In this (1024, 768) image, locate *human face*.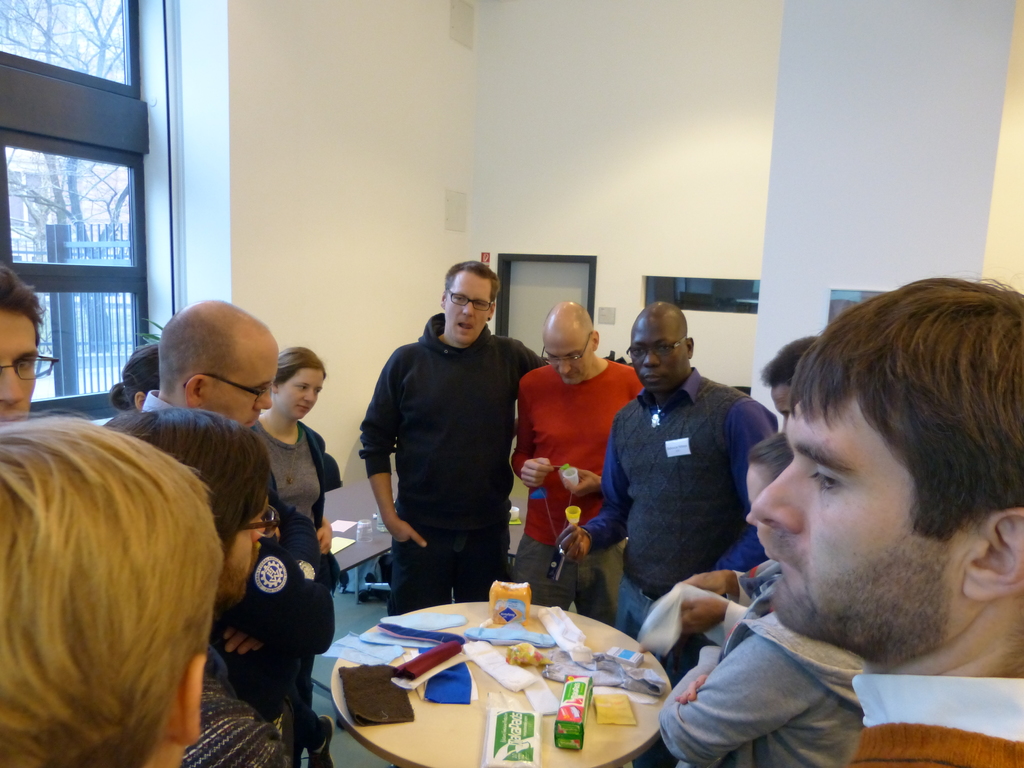
Bounding box: region(773, 383, 790, 431).
